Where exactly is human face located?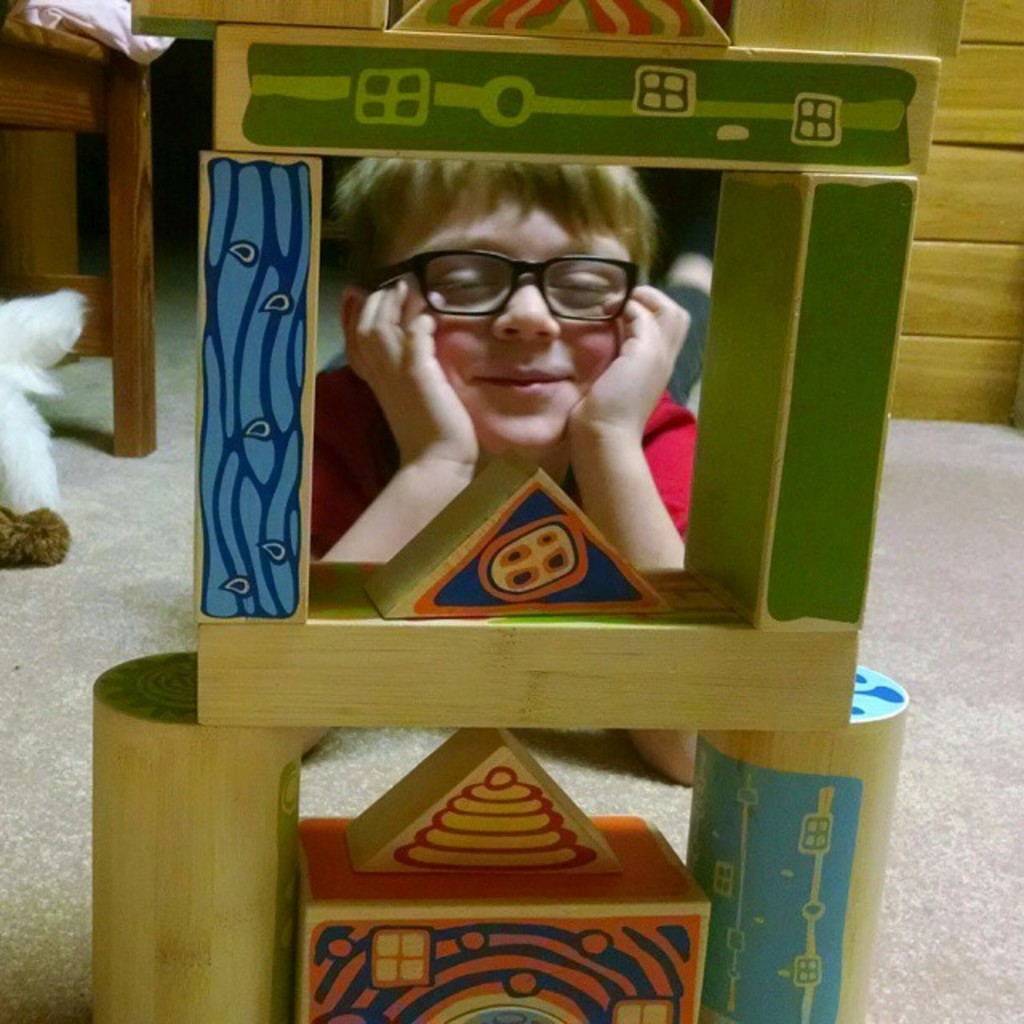
Its bounding box is select_region(392, 189, 640, 453).
